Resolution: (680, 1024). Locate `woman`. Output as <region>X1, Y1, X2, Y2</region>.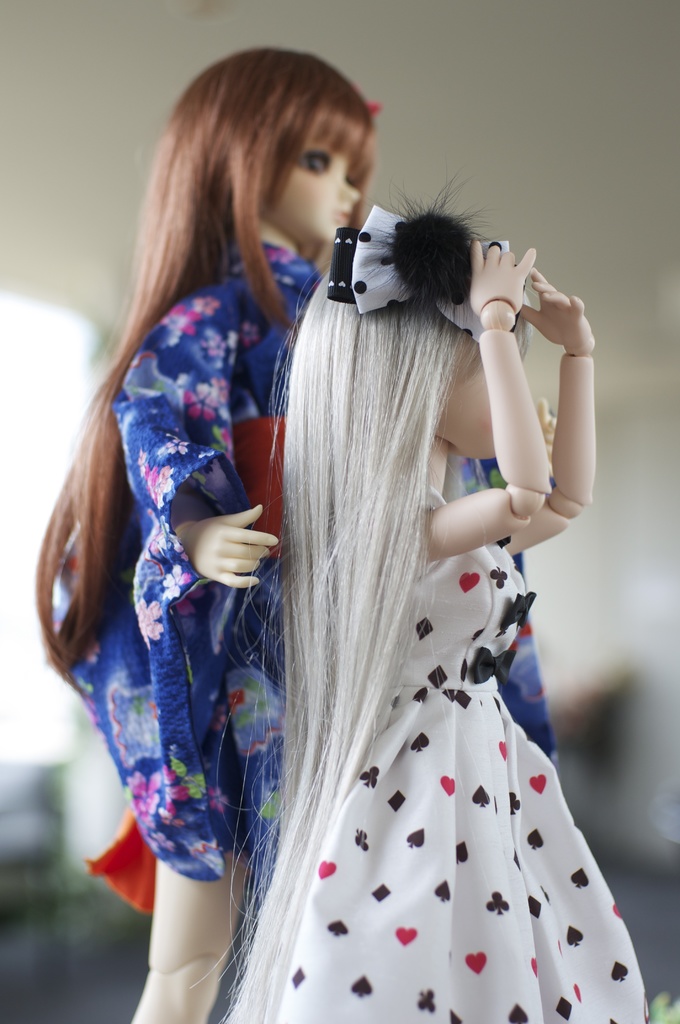
<region>216, 189, 654, 1023</region>.
